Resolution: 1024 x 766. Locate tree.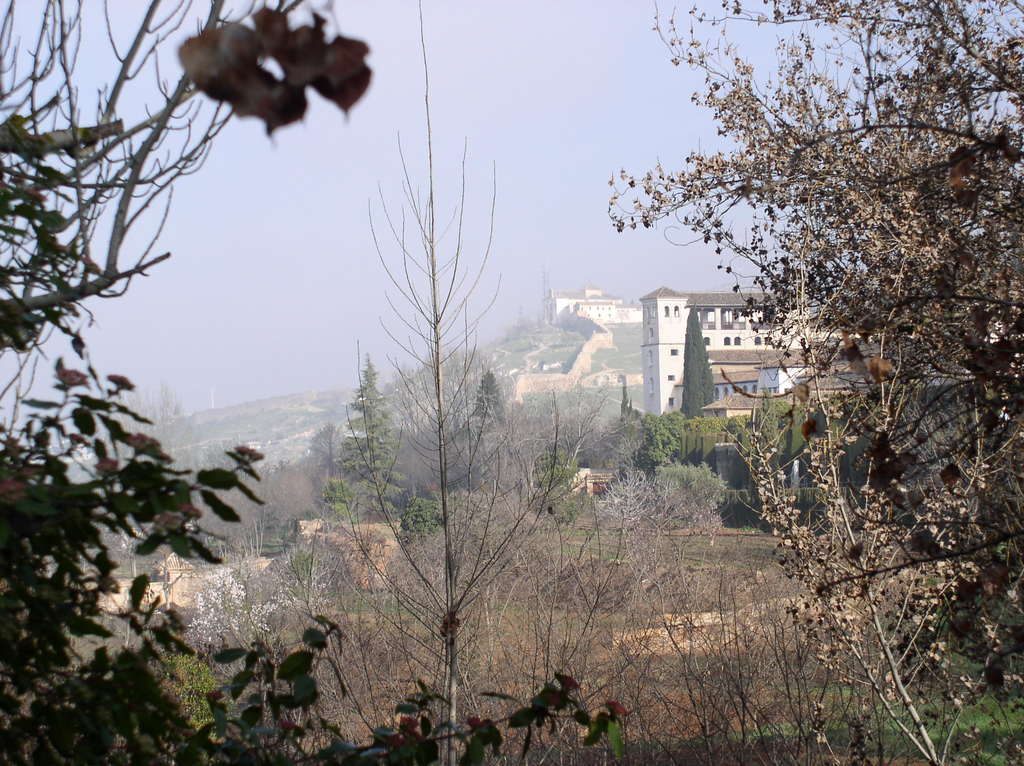
region(600, 0, 1023, 765).
